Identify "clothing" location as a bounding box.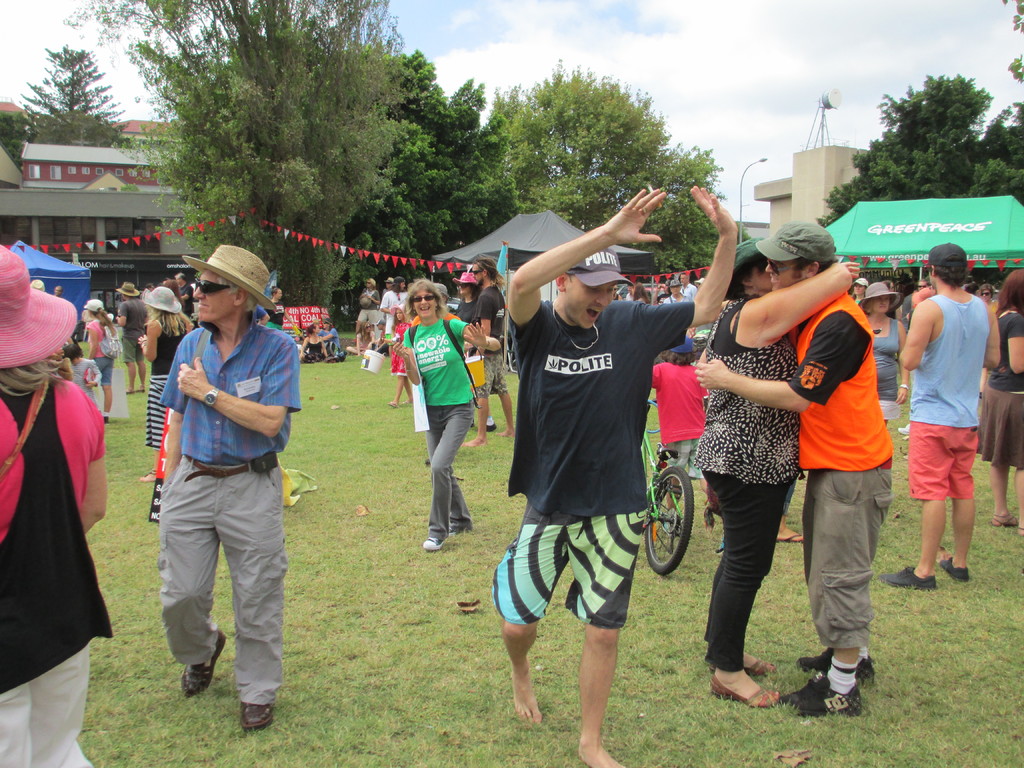
[380, 289, 406, 332].
